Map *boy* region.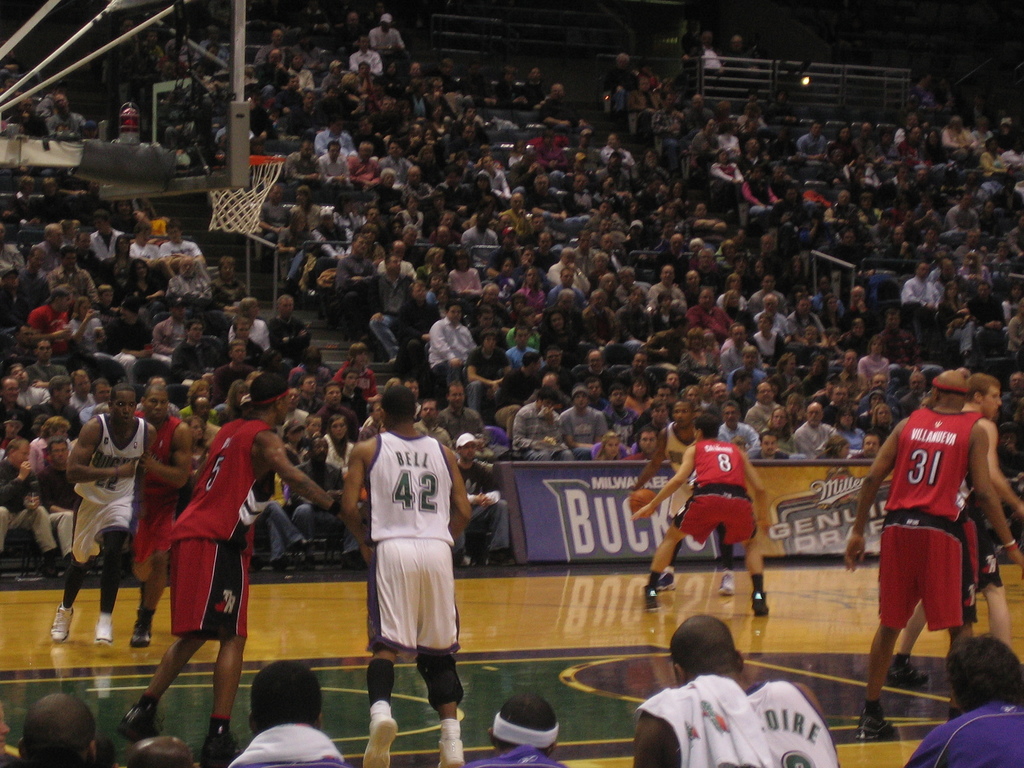
Mapped to <bbox>465, 328, 513, 415</bbox>.
